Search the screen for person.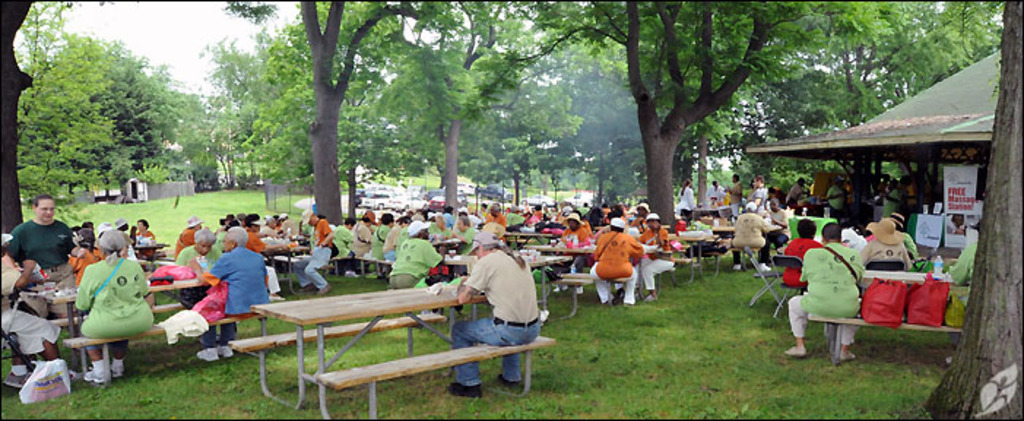
Found at 169, 216, 207, 262.
